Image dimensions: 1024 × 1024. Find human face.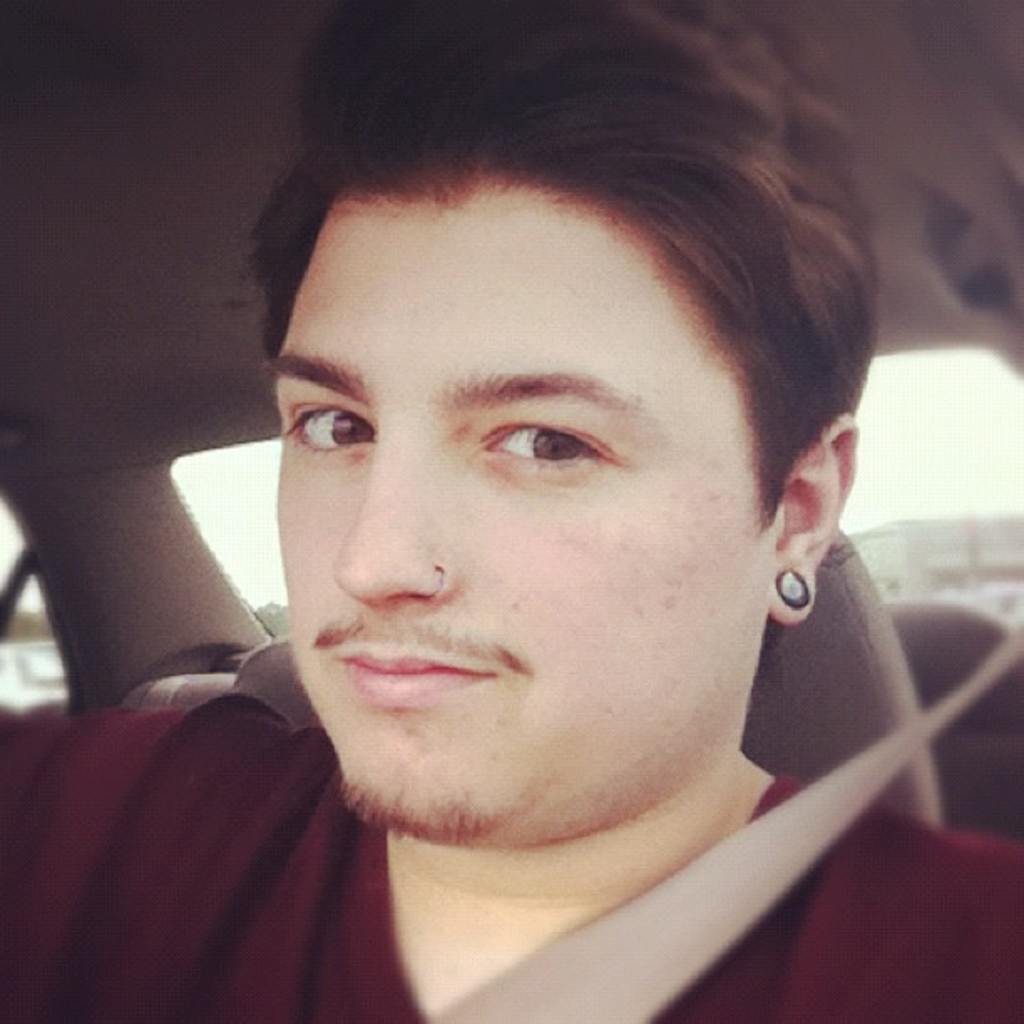
271:176:778:845.
